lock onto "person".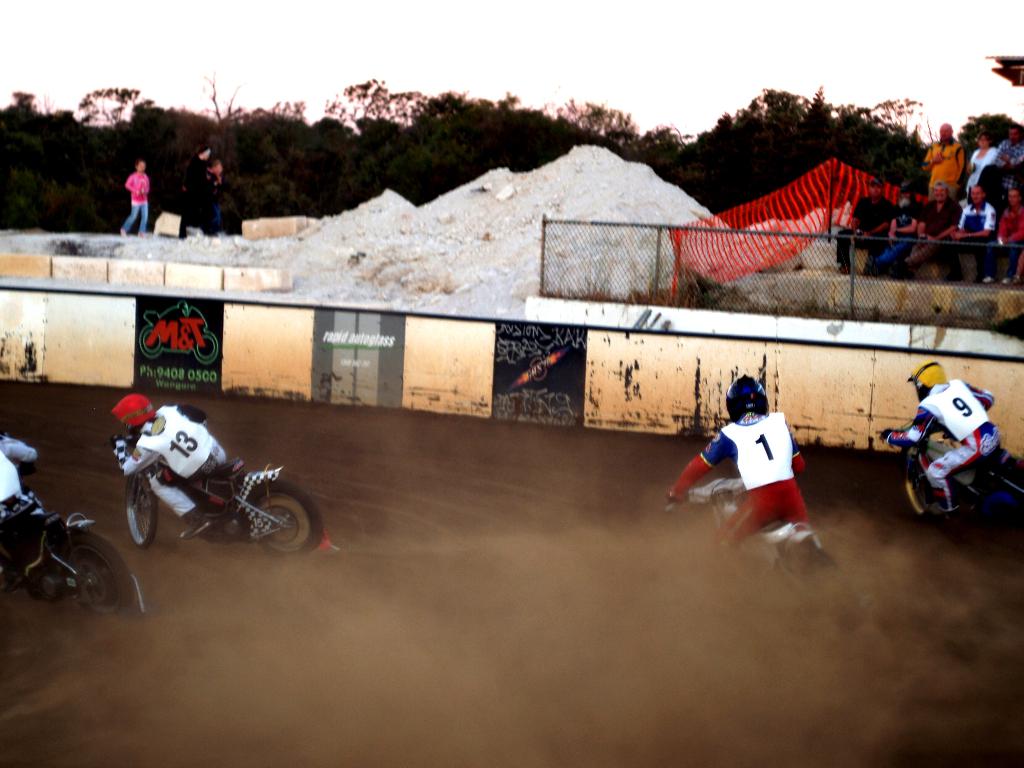
Locked: box=[666, 376, 812, 561].
